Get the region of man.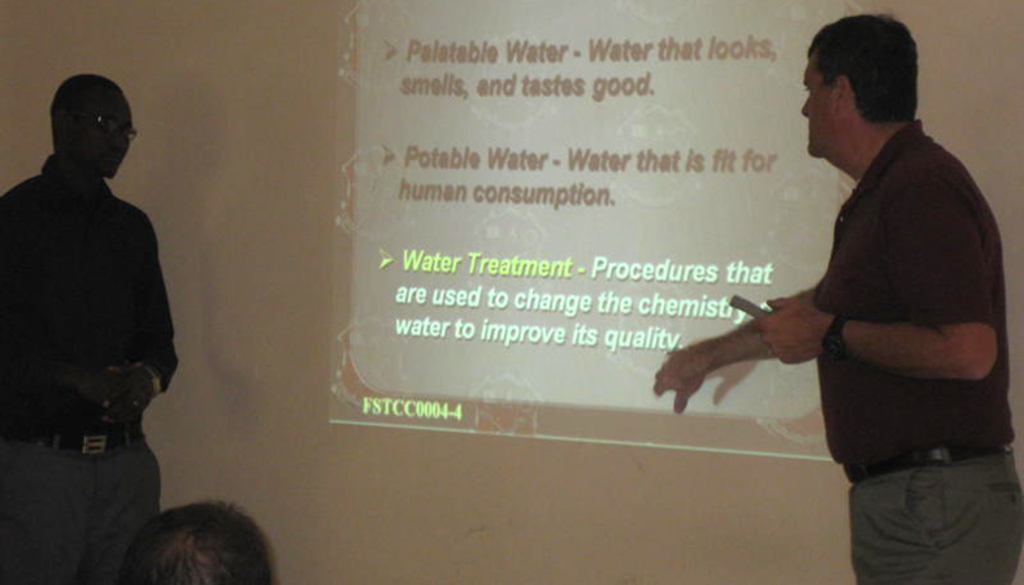
0/74/170/584.
